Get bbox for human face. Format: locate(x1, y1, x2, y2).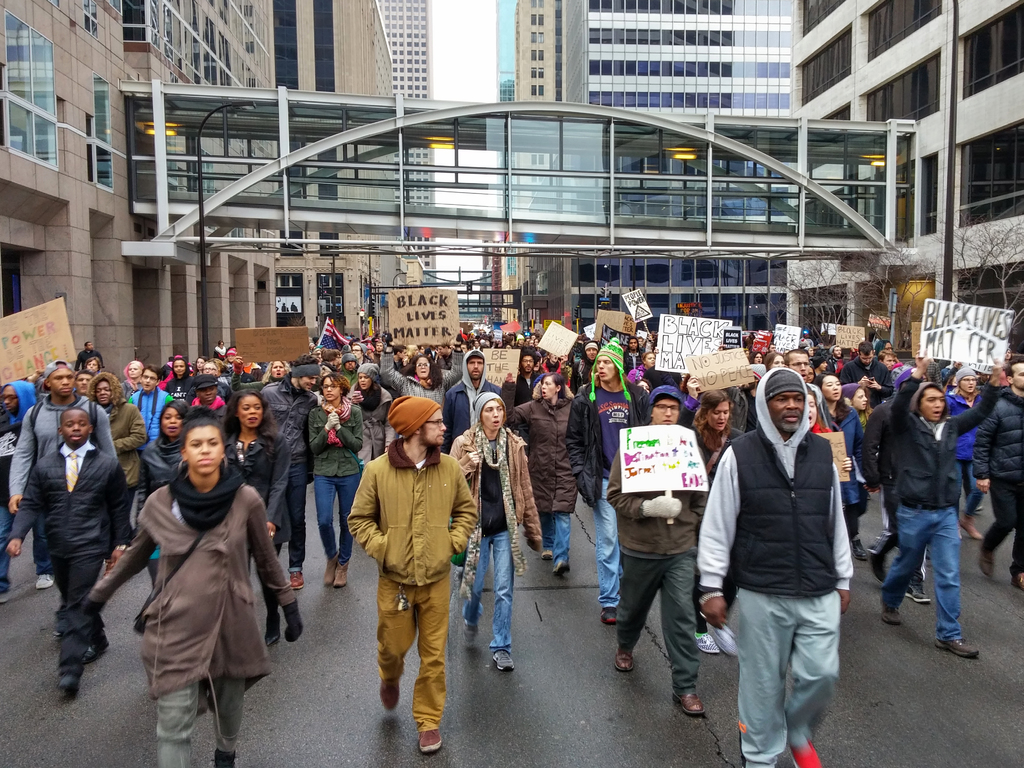
locate(918, 386, 946, 423).
